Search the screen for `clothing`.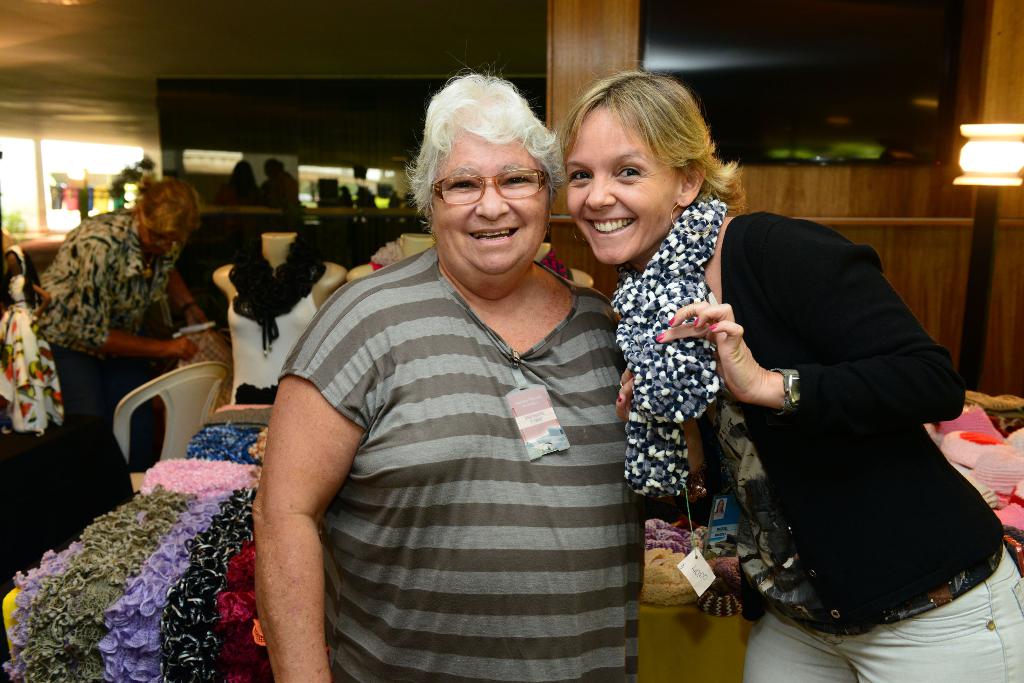
Found at rect(607, 211, 1023, 682).
